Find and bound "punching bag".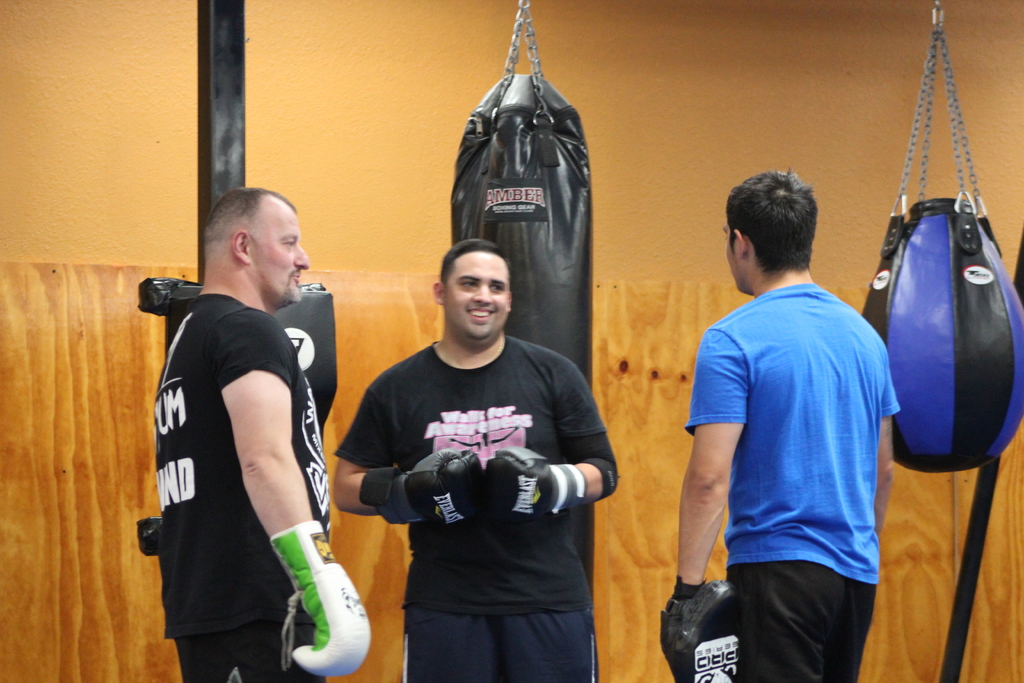
Bound: {"left": 858, "top": 197, "right": 1023, "bottom": 475}.
